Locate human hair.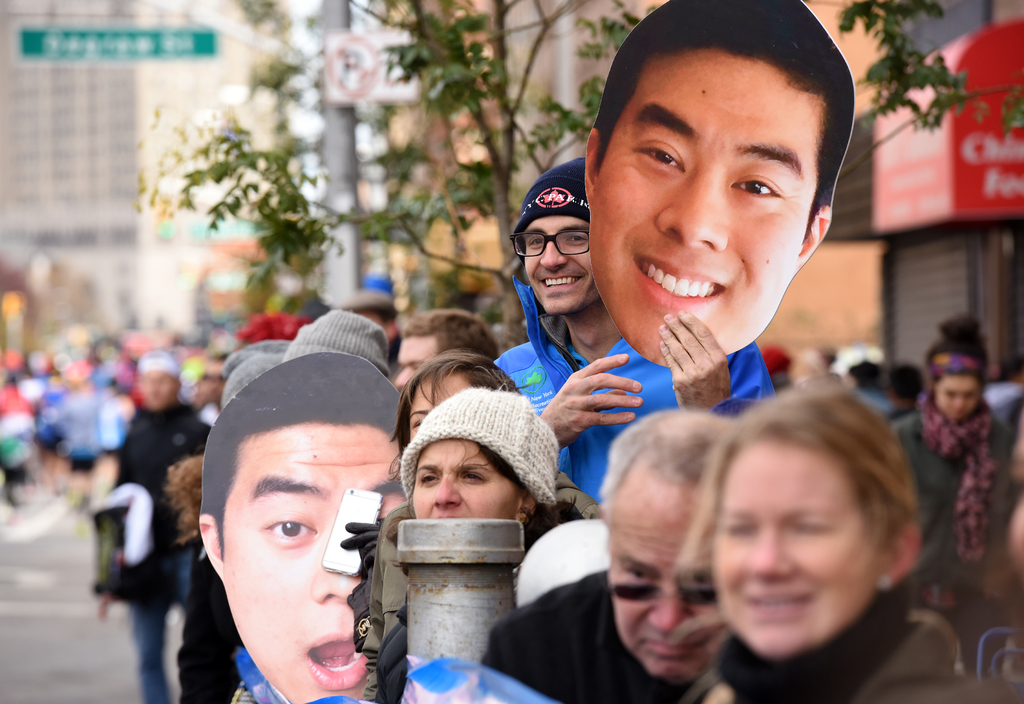
Bounding box: 387:348:521:484.
